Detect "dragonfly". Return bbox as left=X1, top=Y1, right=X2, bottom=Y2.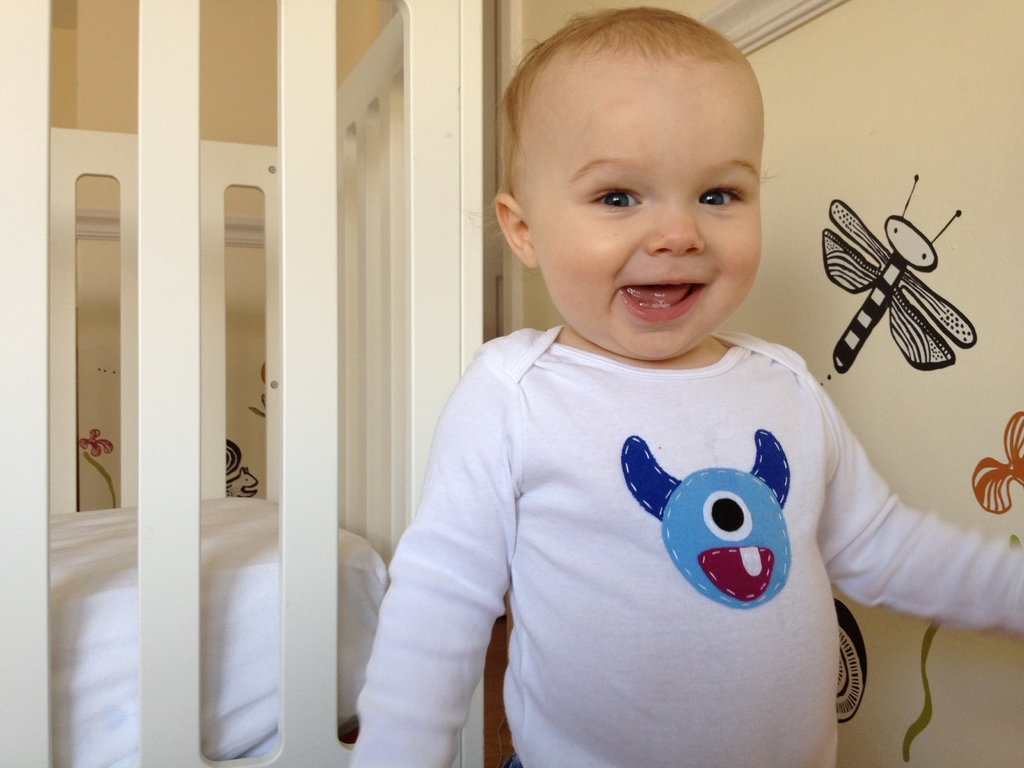
left=824, top=173, right=979, bottom=378.
